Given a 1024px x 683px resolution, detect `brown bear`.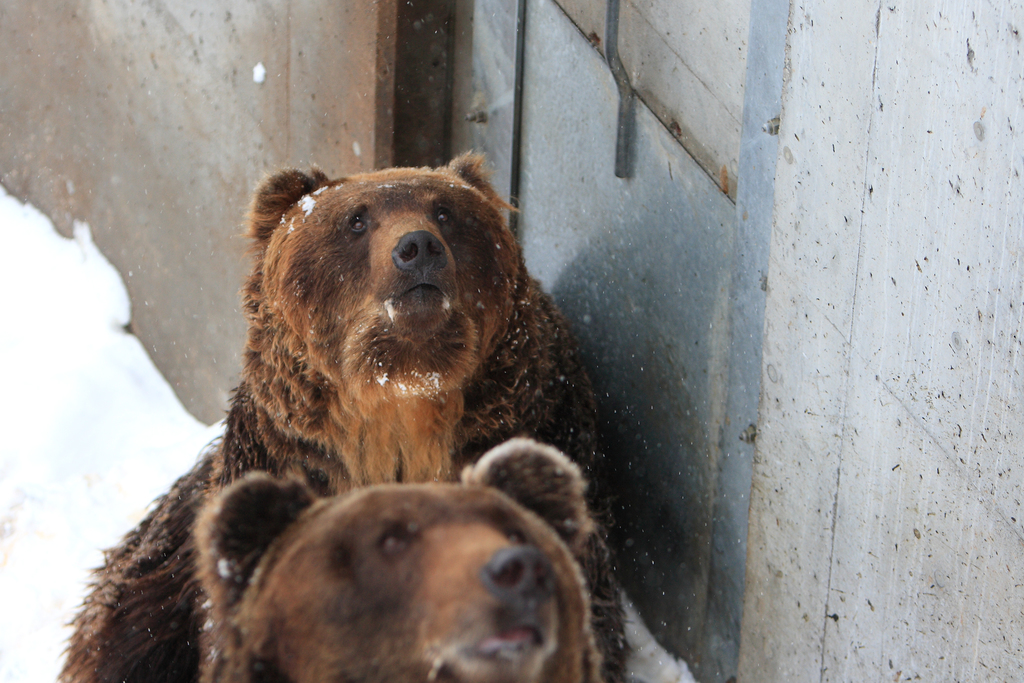
<box>191,438,600,682</box>.
